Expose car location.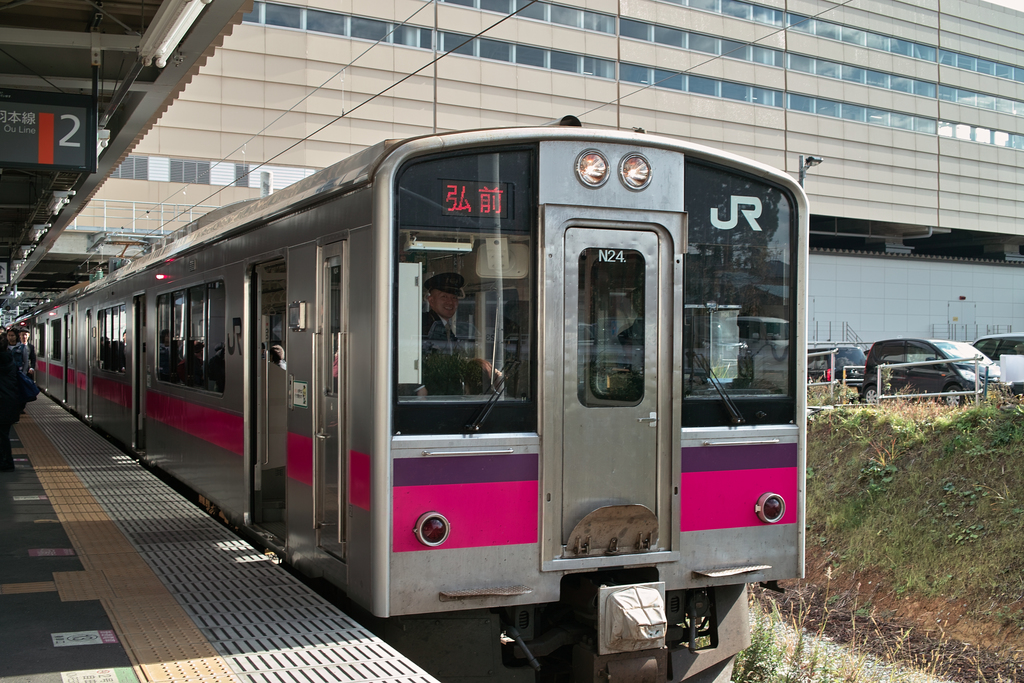
Exposed at [left=805, top=346, right=866, bottom=393].
